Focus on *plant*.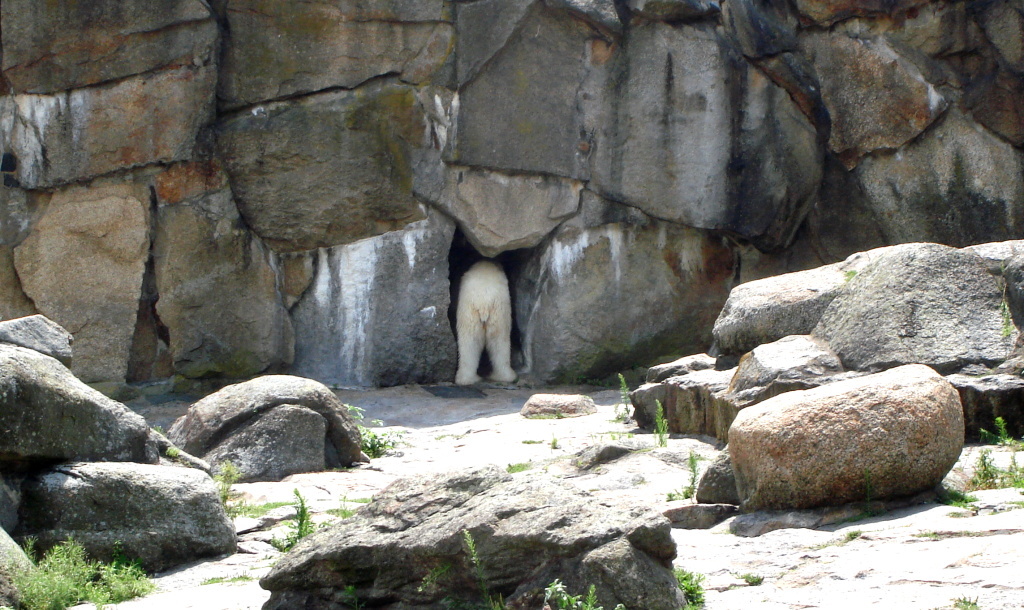
Focused at box(320, 491, 352, 528).
